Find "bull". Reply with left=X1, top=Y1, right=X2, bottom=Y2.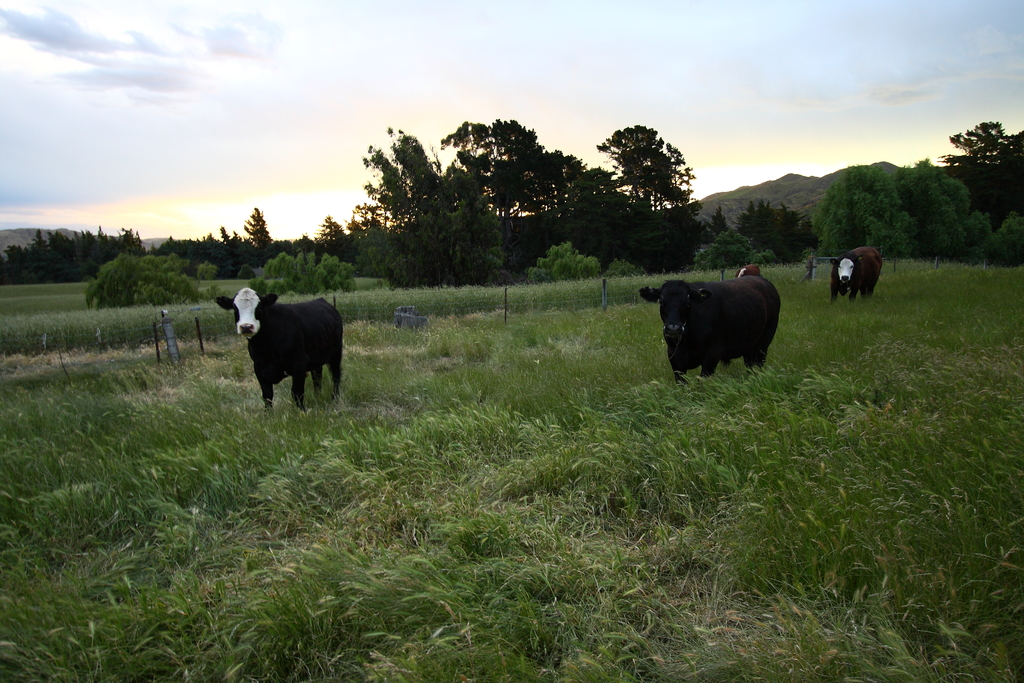
left=731, top=264, right=765, bottom=277.
